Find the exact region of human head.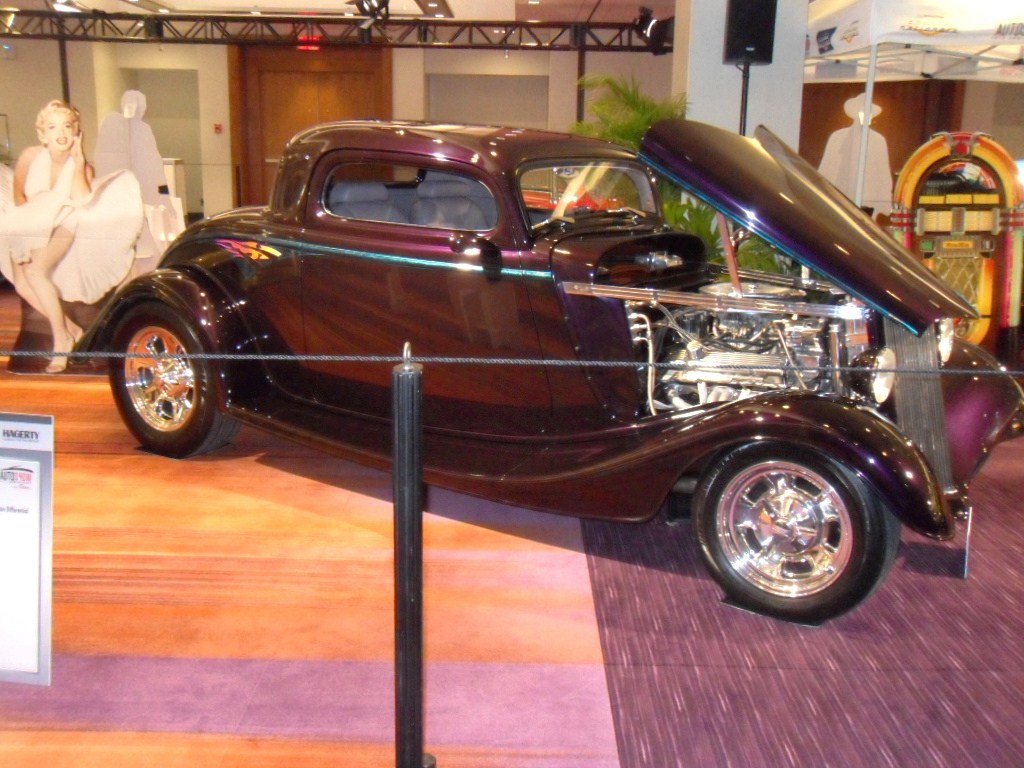
Exact region: (x1=32, y1=97, x2=81, y2=151).
